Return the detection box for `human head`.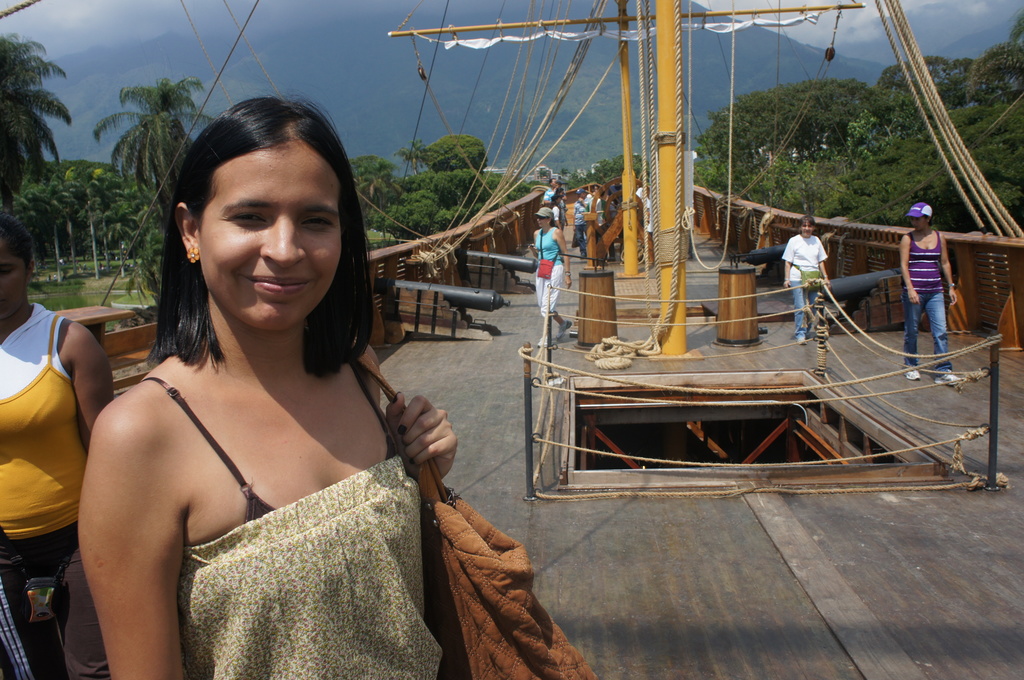
bbox=[575, 187, 588, 199].
